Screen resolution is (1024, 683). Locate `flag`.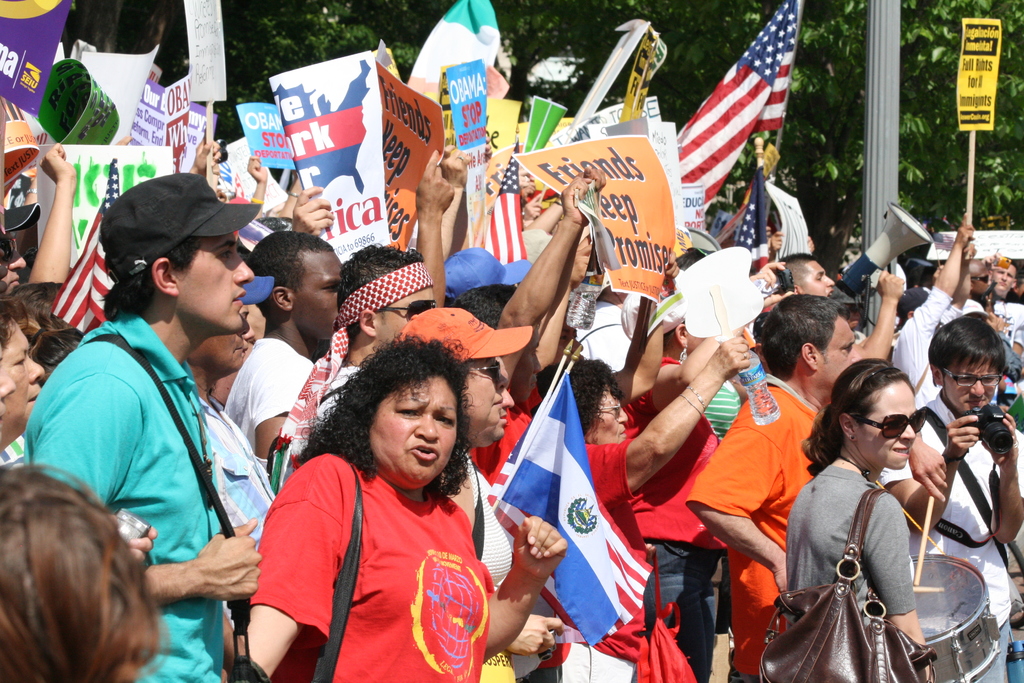
(left=481, top=363, right=659, bottom=641).
